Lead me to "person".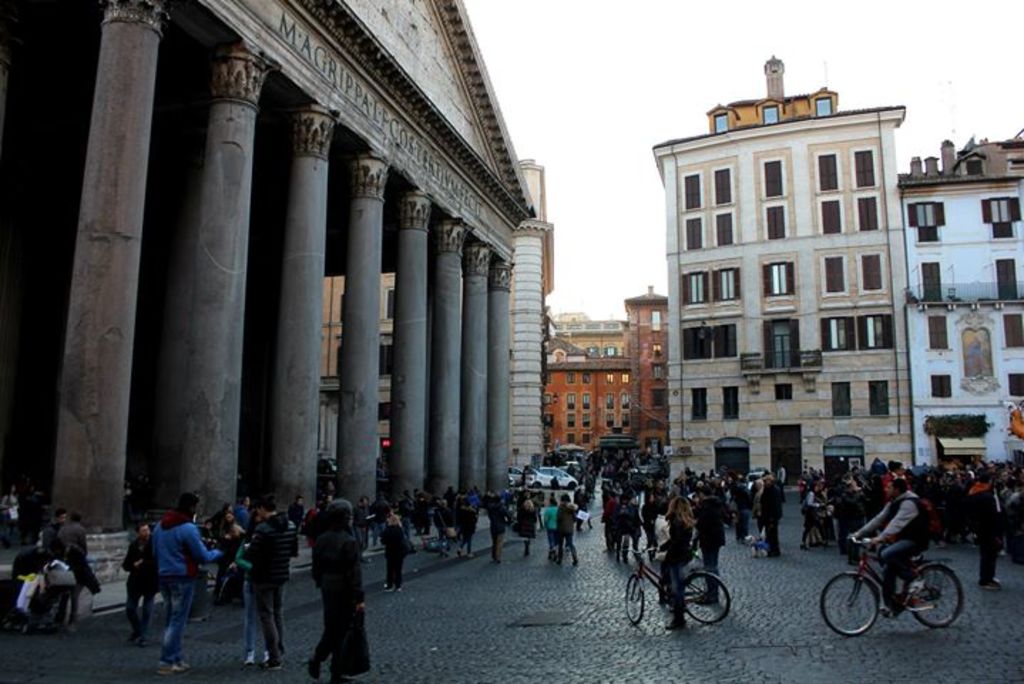
Lead to <bbox>246, 493, 303, 671</bbox>.
